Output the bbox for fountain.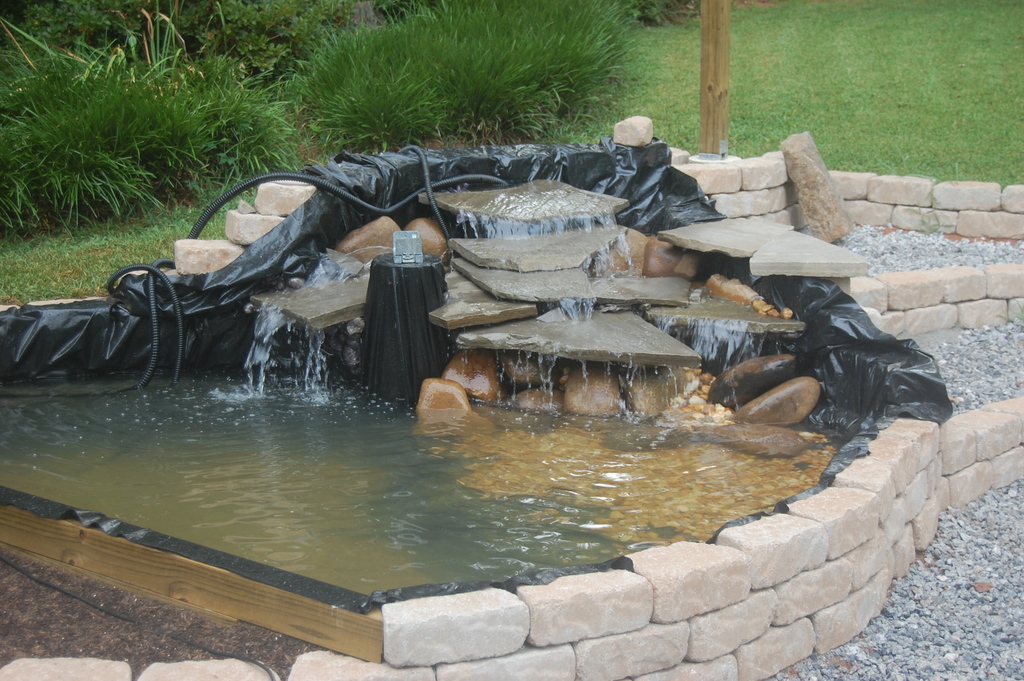
<region>0, 165, 942, 680</region>.
